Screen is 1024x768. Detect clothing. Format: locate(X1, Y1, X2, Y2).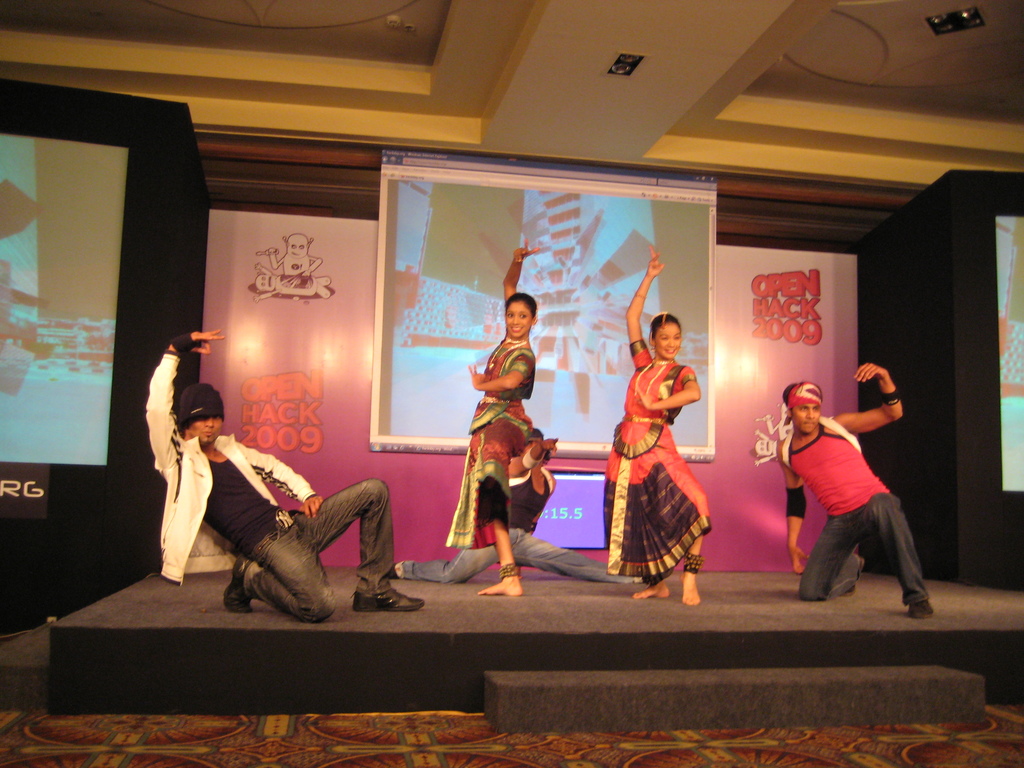
locate(401, 467, 631, 584).
